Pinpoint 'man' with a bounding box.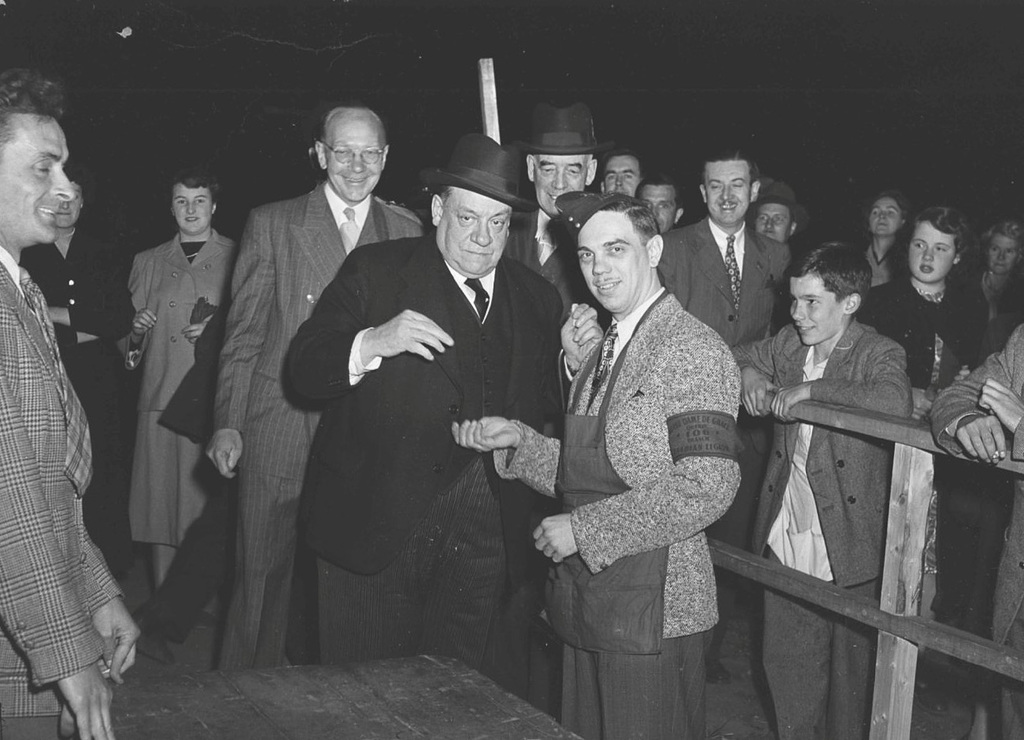
[x1=650, y1=134, x2=794, y2=387].
